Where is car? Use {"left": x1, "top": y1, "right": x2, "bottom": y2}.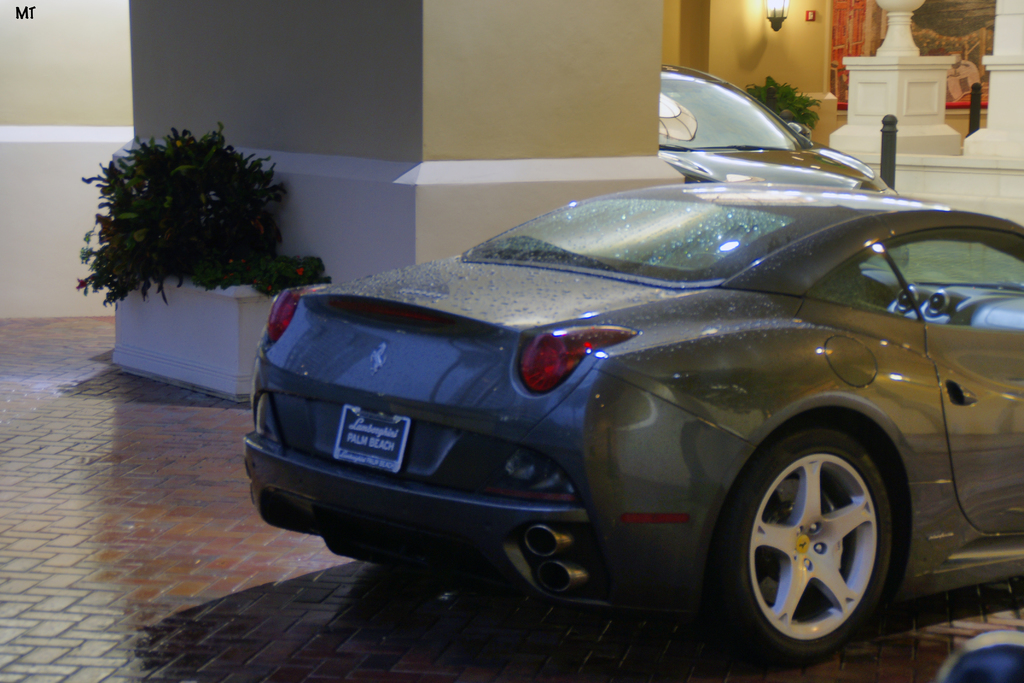
{"left": 241, "top": 184, "right": 1023, "bottom": 661}.
